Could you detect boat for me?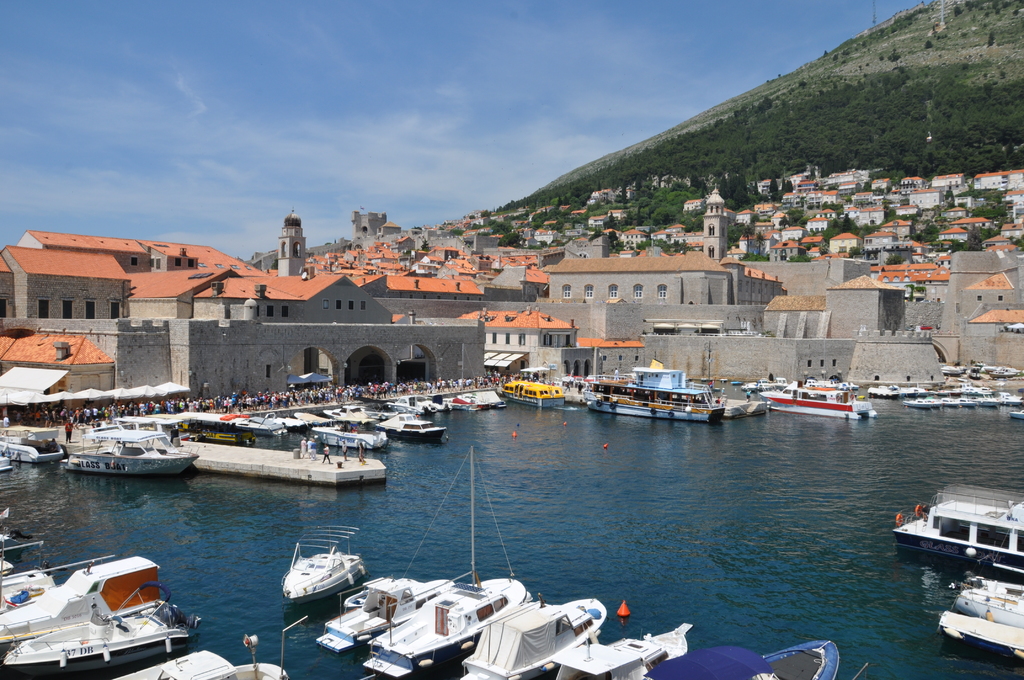
Detection result: [378,411,448,441].
